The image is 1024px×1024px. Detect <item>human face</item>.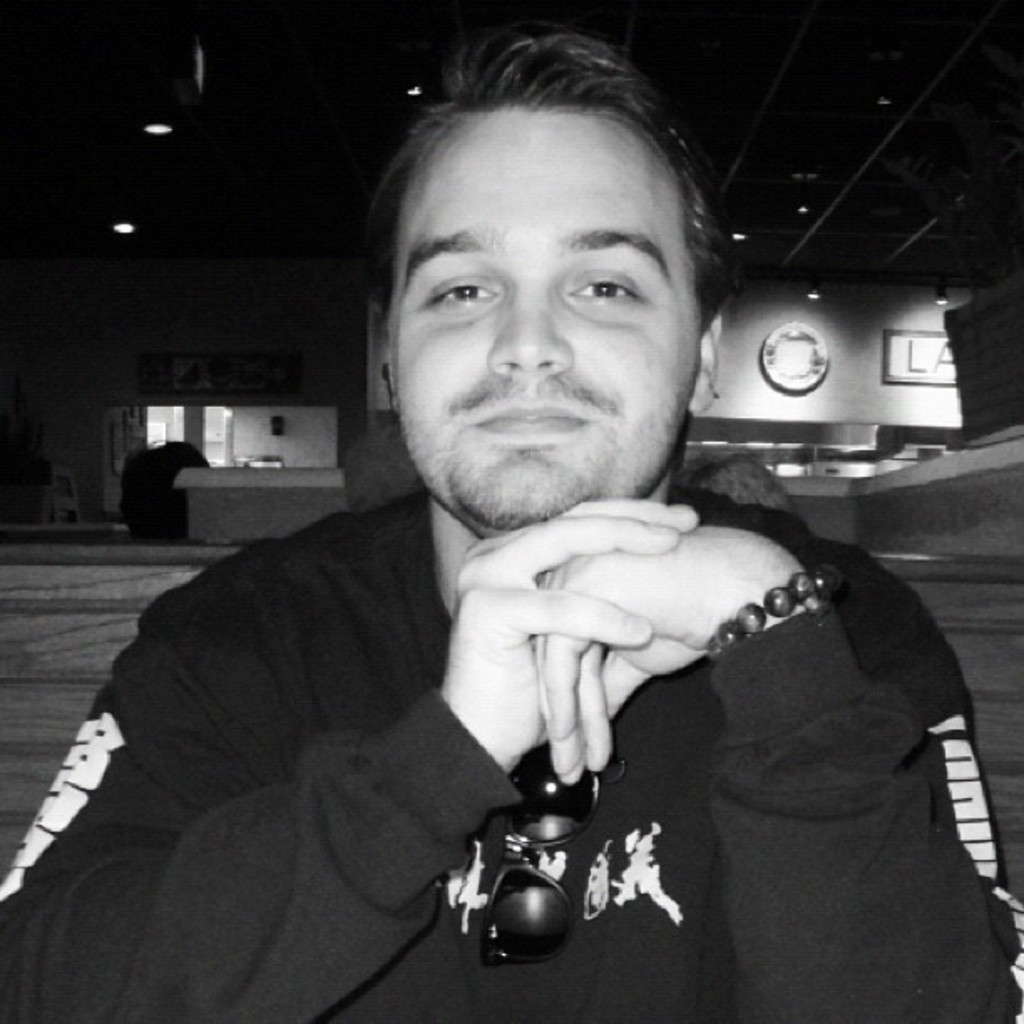
Detection: <box>373,97,703,525</box>.
